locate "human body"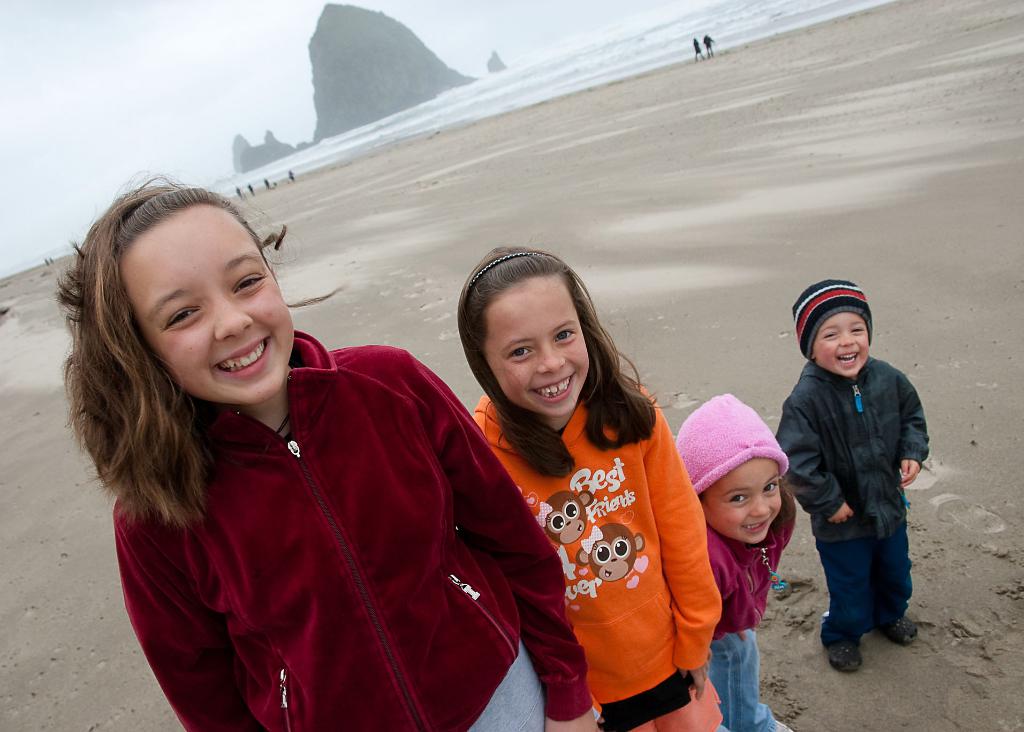
region(70, 211, 545, 726)
